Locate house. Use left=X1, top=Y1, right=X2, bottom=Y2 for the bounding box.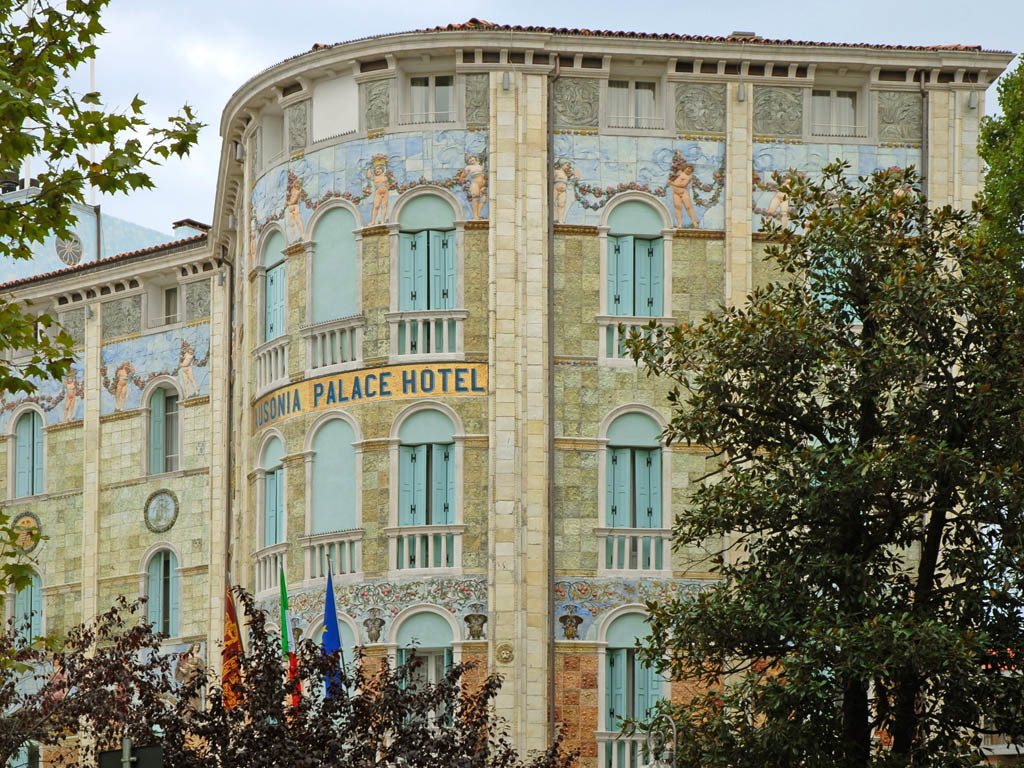
left=63, top=0, right=975, bottom=736.
